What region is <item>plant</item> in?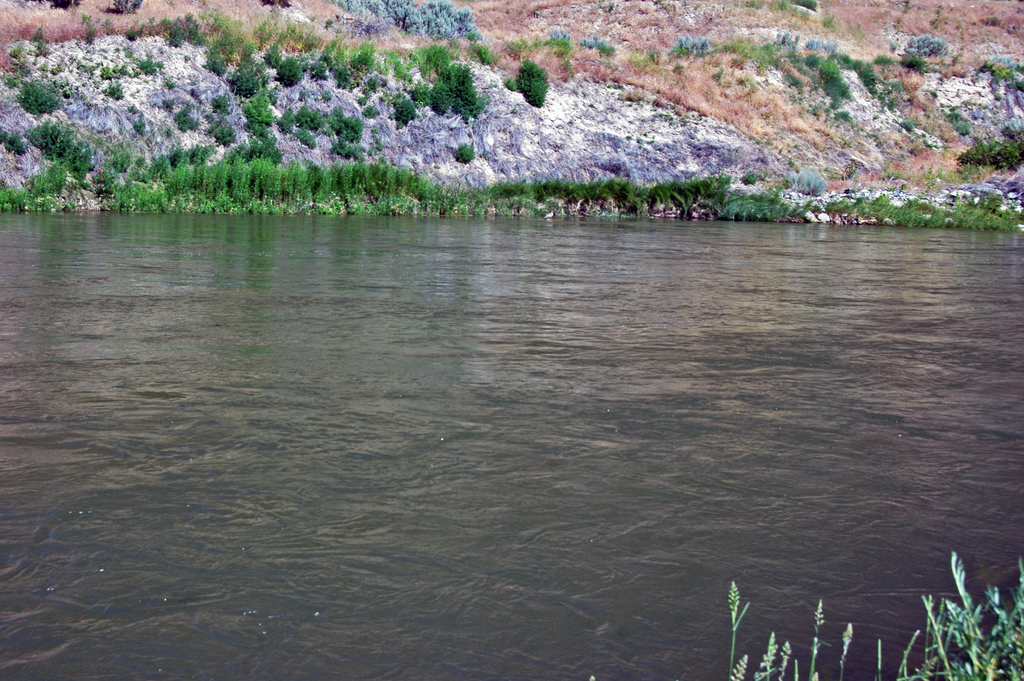
l=36, t=192, r=81, b=217.
